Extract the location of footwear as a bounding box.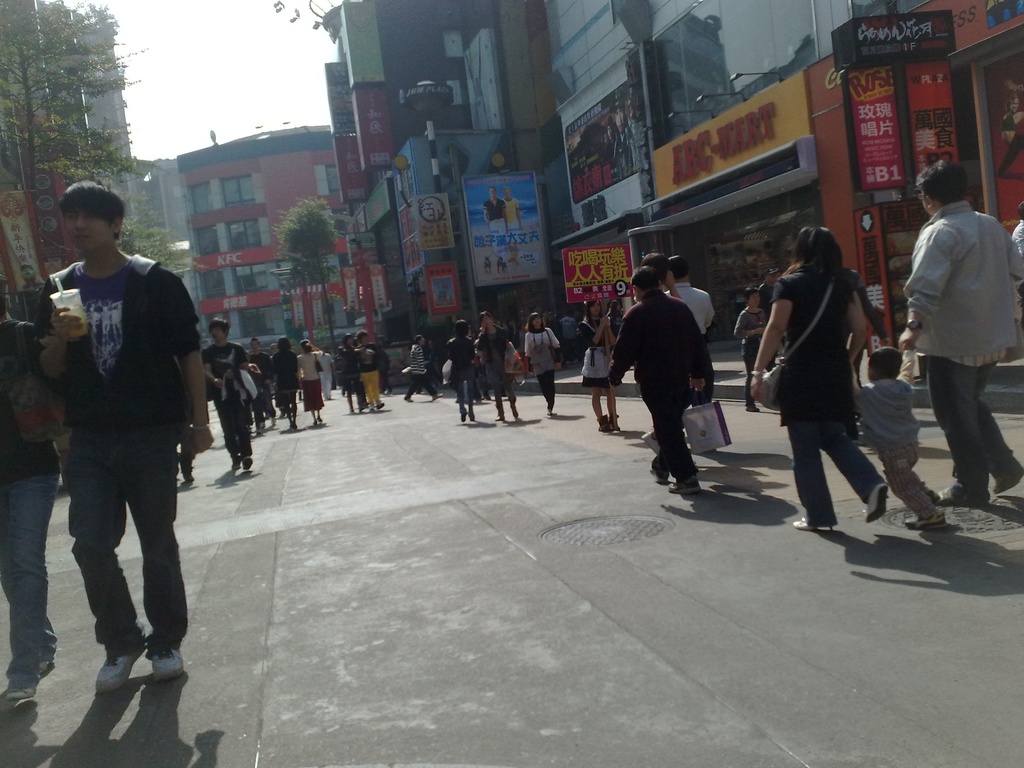
(left=670, top=479, right=705, bottom=488).
